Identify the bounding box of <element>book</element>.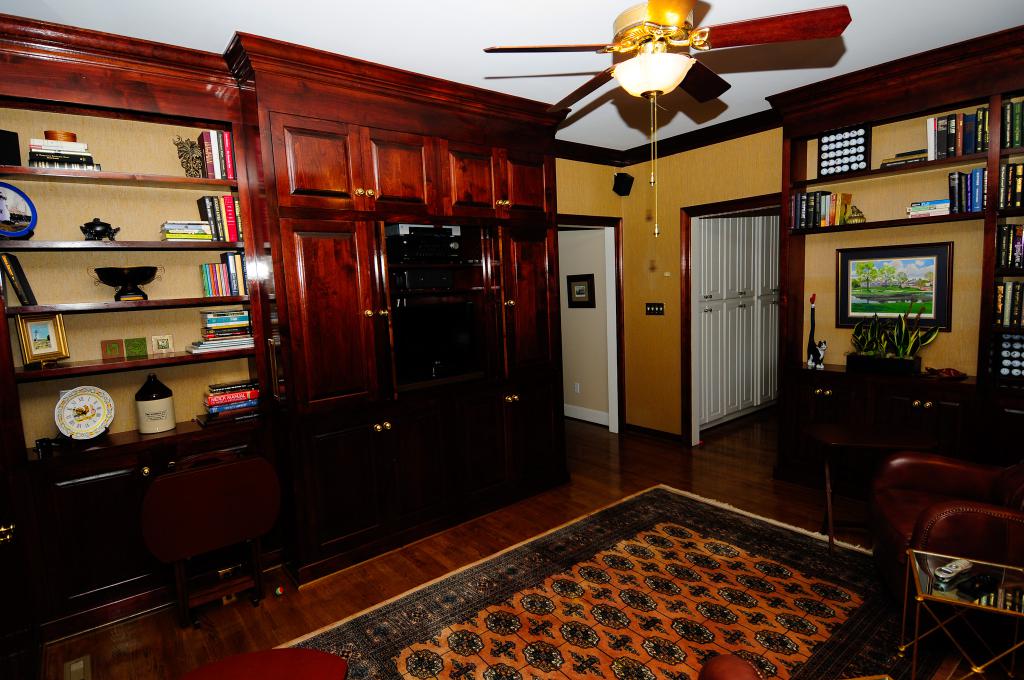
(x1=0, y1=250, x2=39, y2=303).
